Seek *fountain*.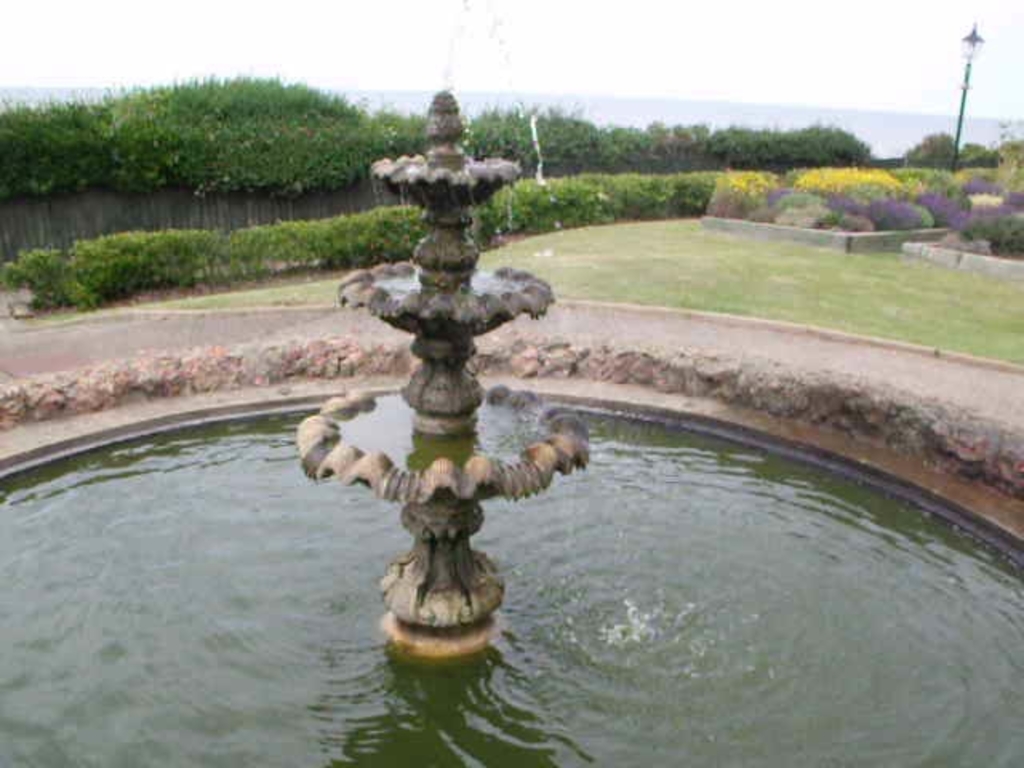
[0, 78, 1022, 766].
